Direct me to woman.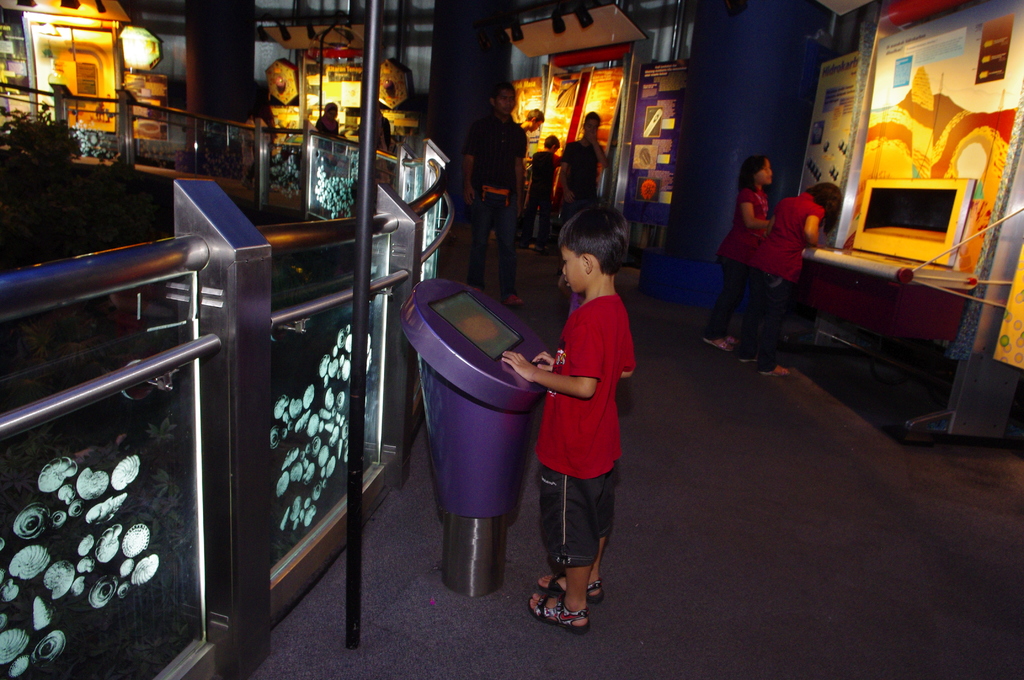
Direction: detection(692, 152, 771, 355).
